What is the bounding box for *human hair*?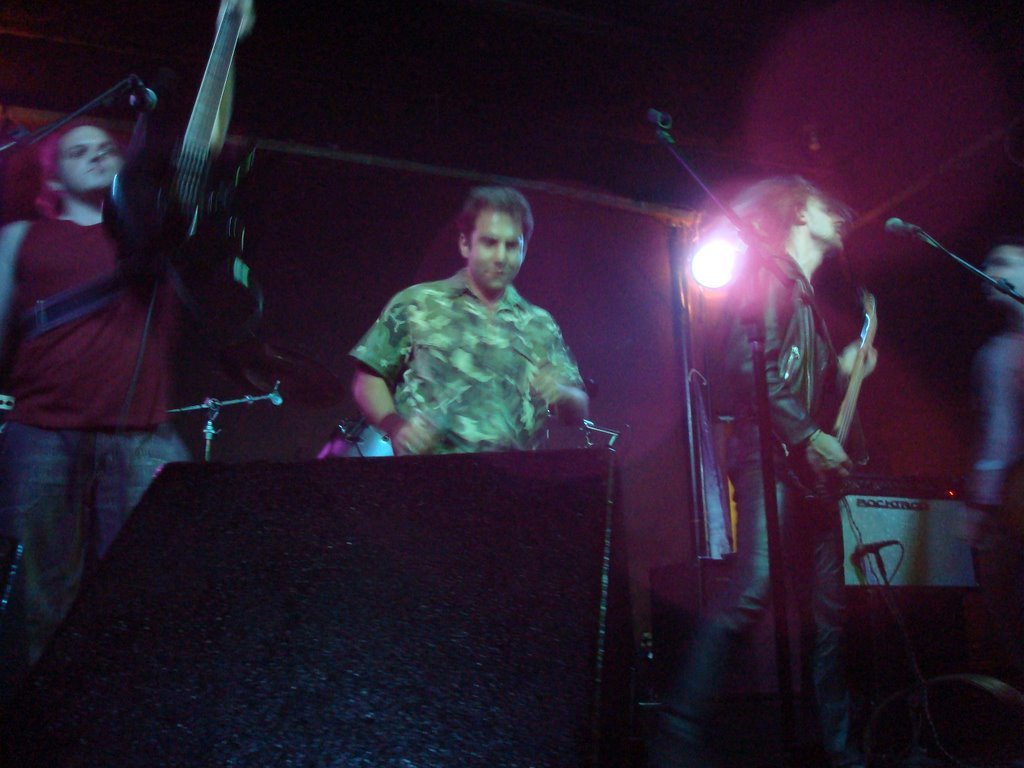
(left=446, top=182, right=532, bottom=272).
